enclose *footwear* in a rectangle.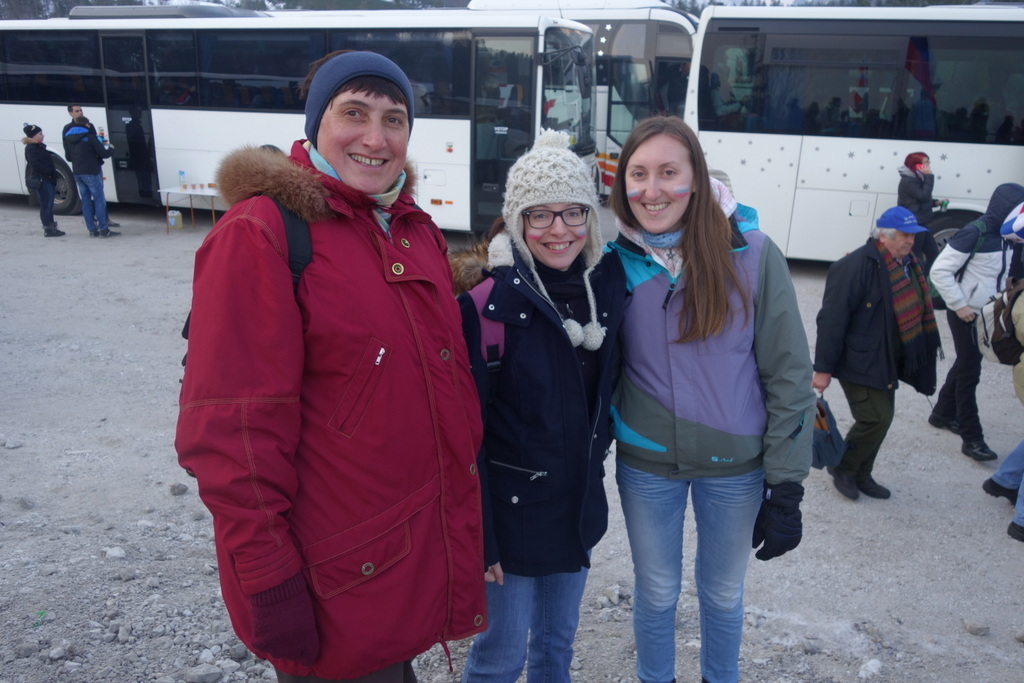
rect(980, 477, 1017, 506).
